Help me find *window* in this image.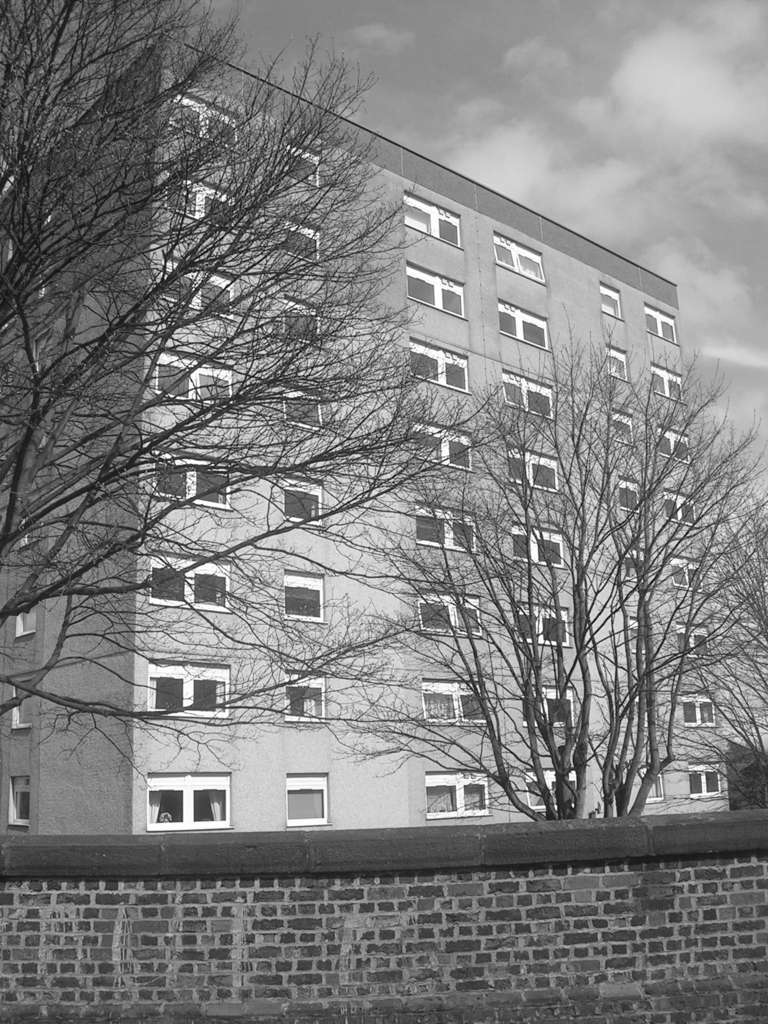
Found it: 282/472/326/526.
